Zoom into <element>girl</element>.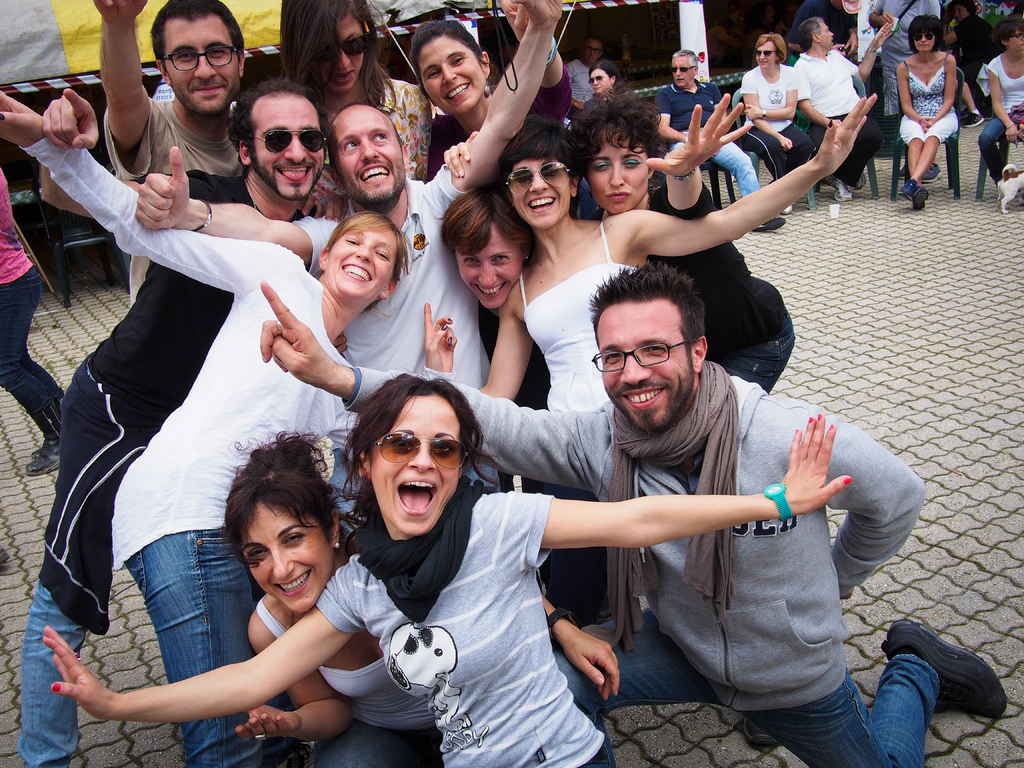
Zoom target: [40, 0, 882, 767].
